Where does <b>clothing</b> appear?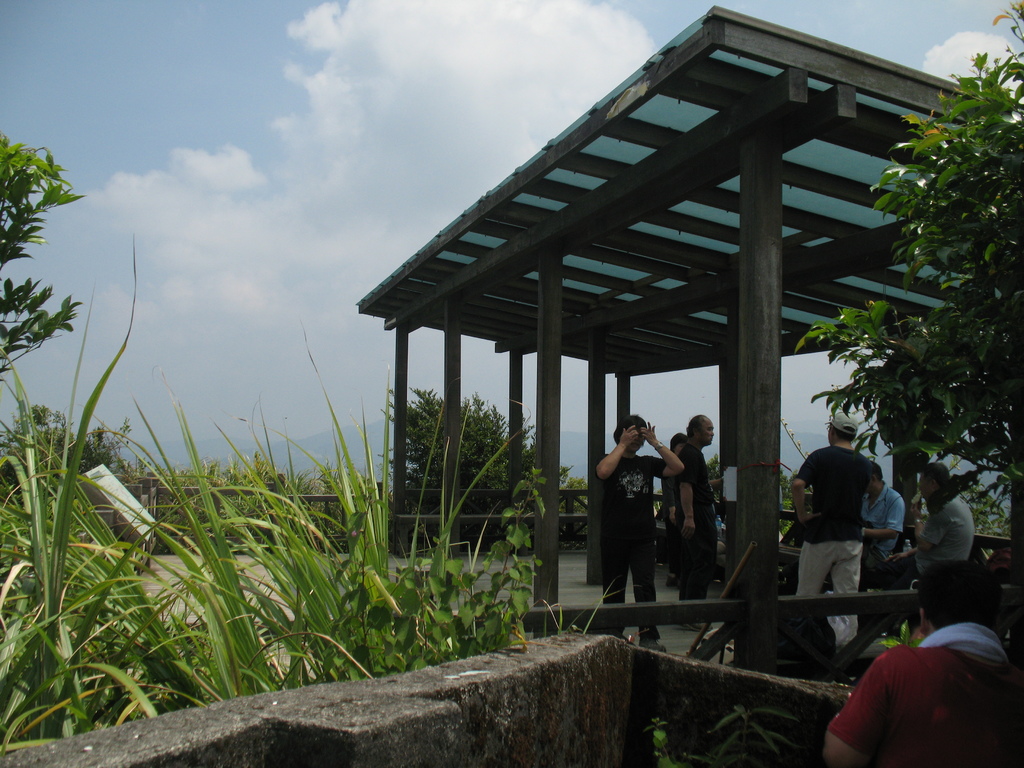
Appears at bbox=[830, 625, 1010, 759].
